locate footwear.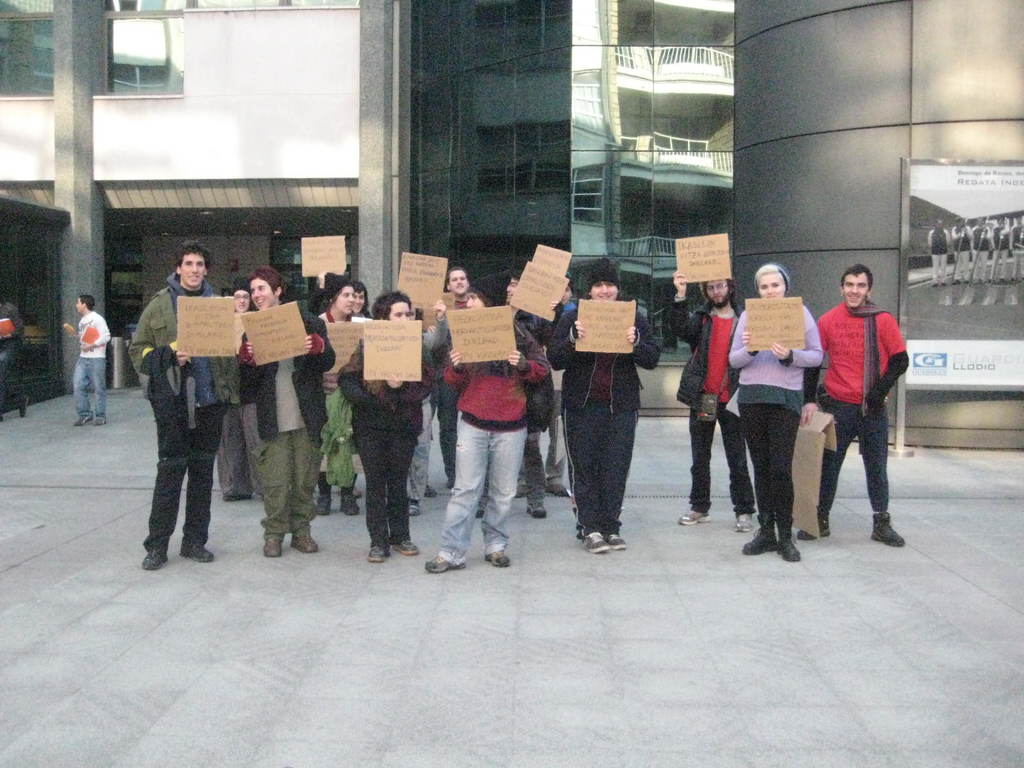
Bounding box: left=607, top=531, right=630, bottom=547.
